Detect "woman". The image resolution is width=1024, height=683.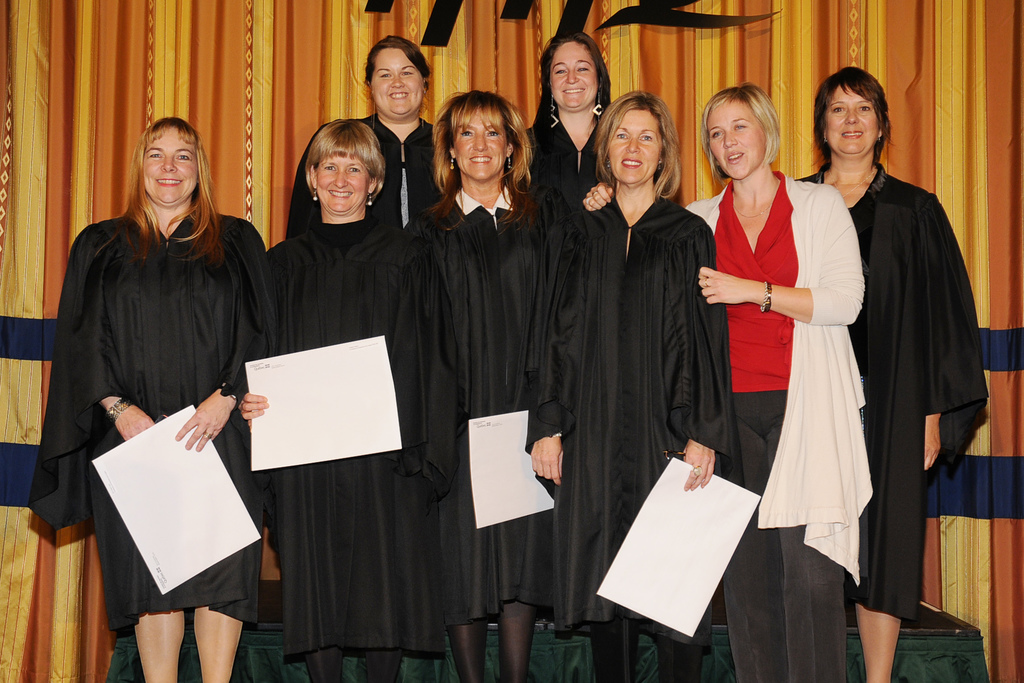
left=56, top=112, right=266, bottom=677.
